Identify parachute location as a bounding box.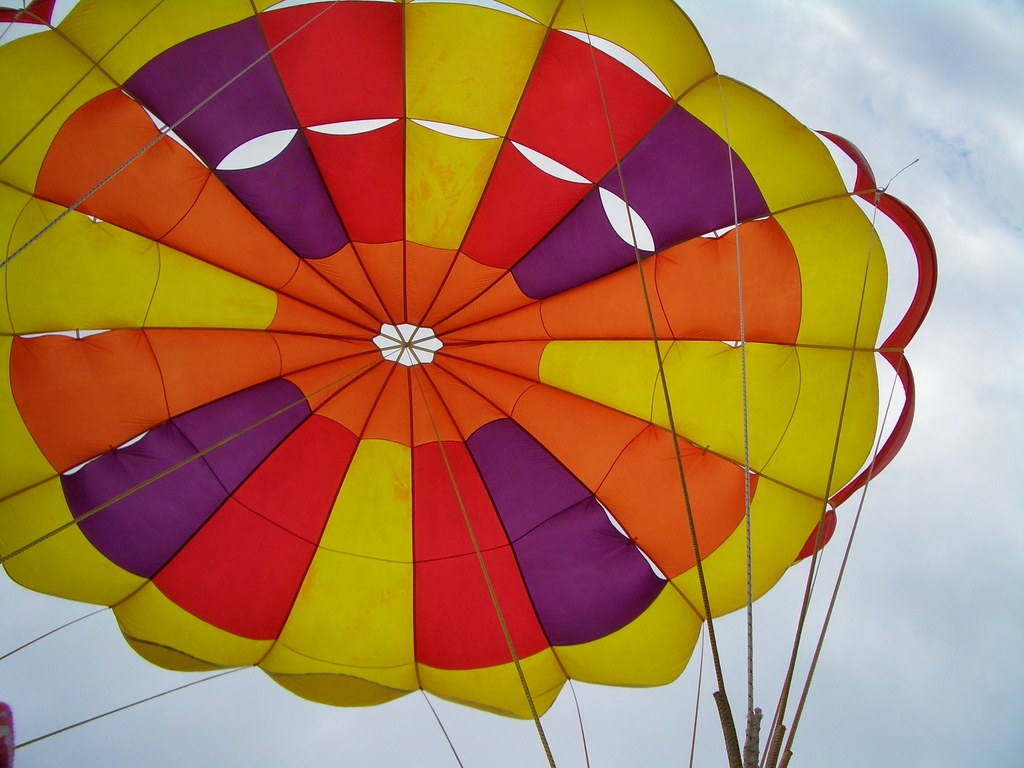
{"left": 0, "top": 0, "right": 940, "bottom": 767}.
